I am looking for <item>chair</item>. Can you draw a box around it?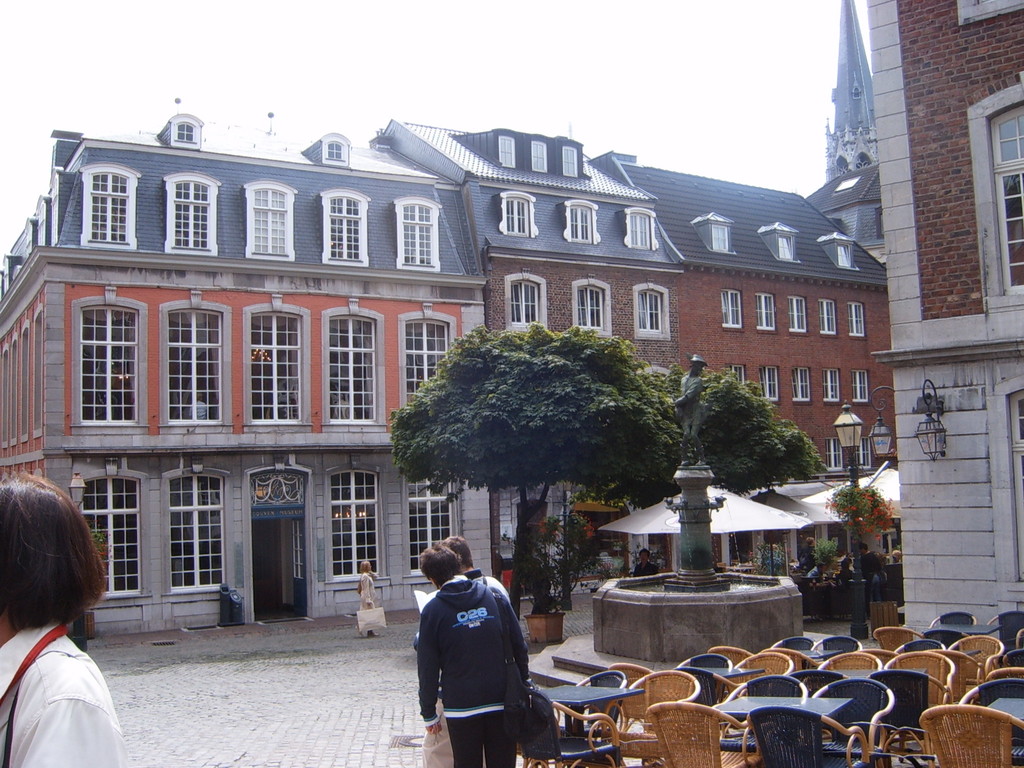
Sure, the bounding box is bbox=[769, 634, 822, 651].
